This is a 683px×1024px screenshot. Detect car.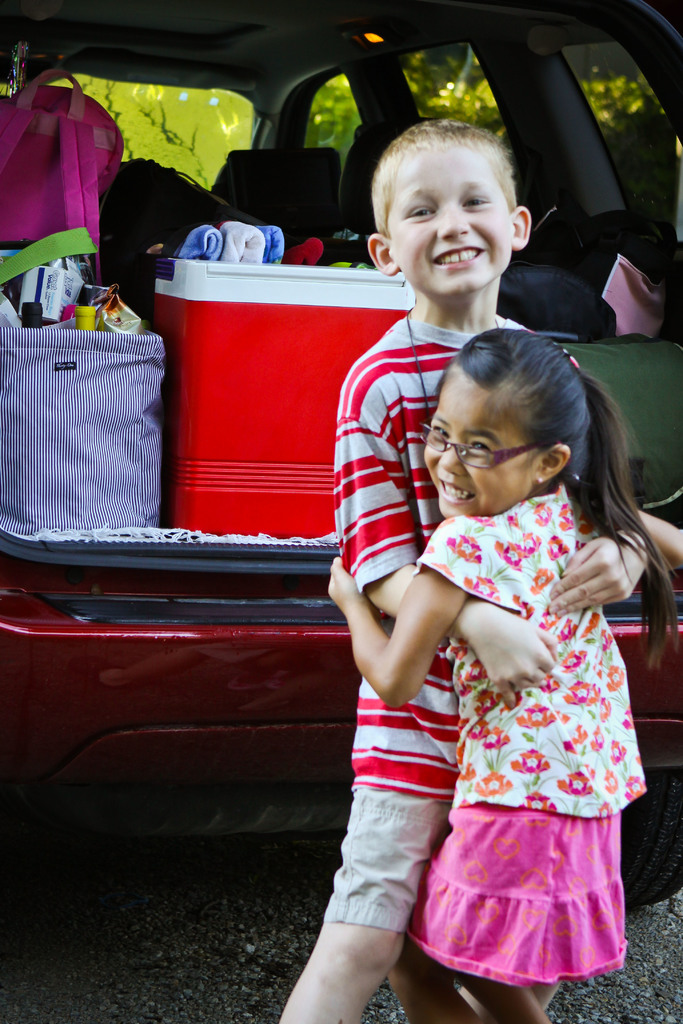
bbox=[0, 1, 682, 832].
